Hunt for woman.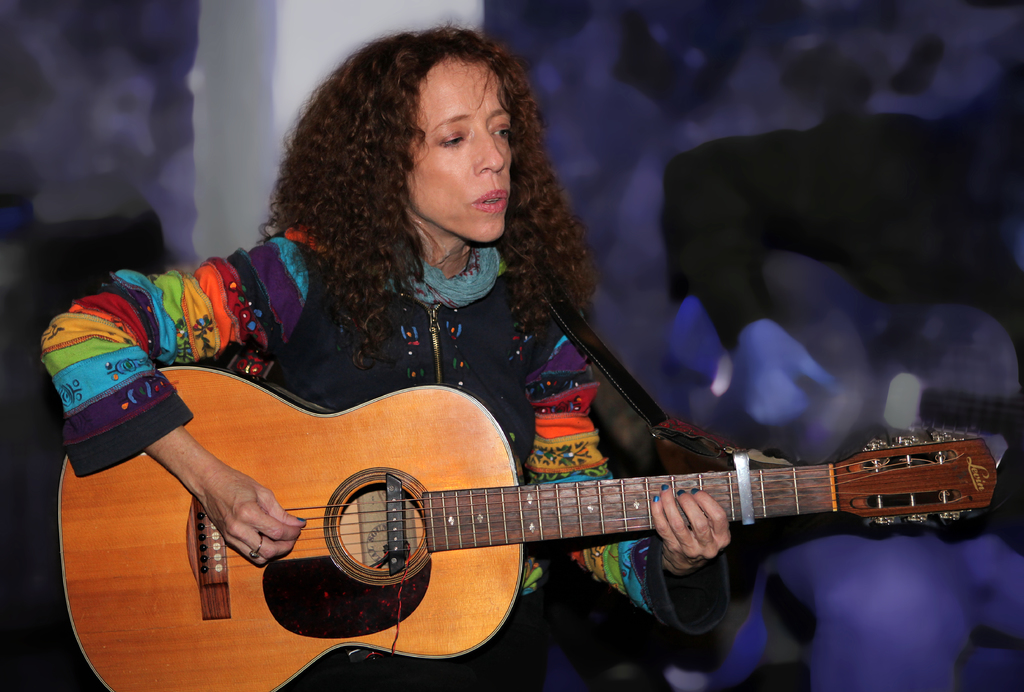
Hunted down at select_region(36, 13, 733, 691).
